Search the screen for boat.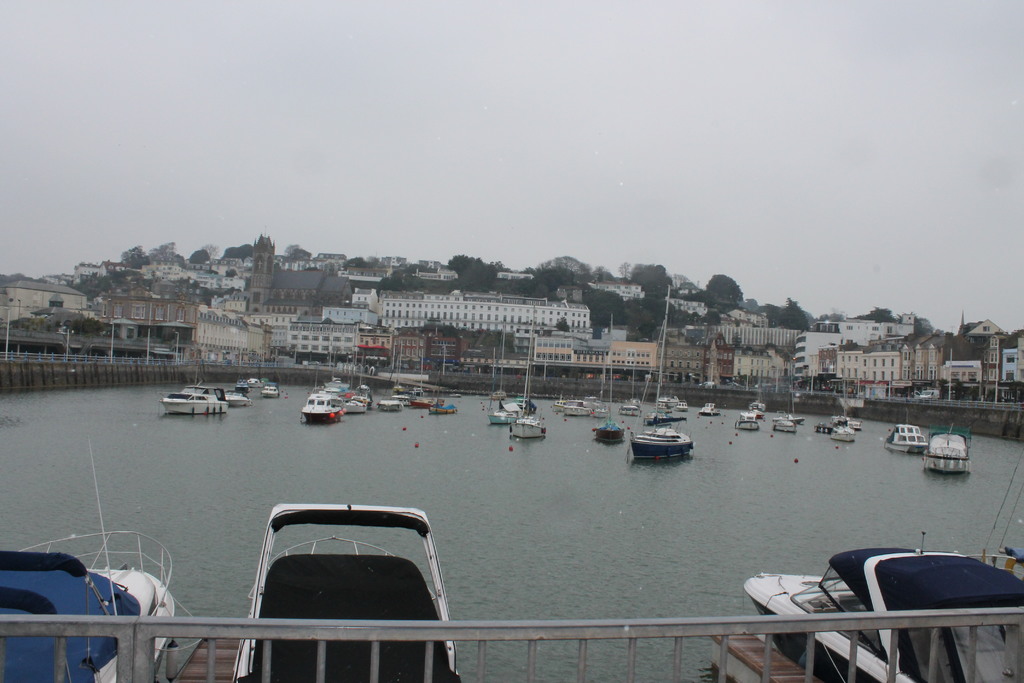
Found at {"x1": 236, "y1": 374, "x2": 262, "y2": 391}.
